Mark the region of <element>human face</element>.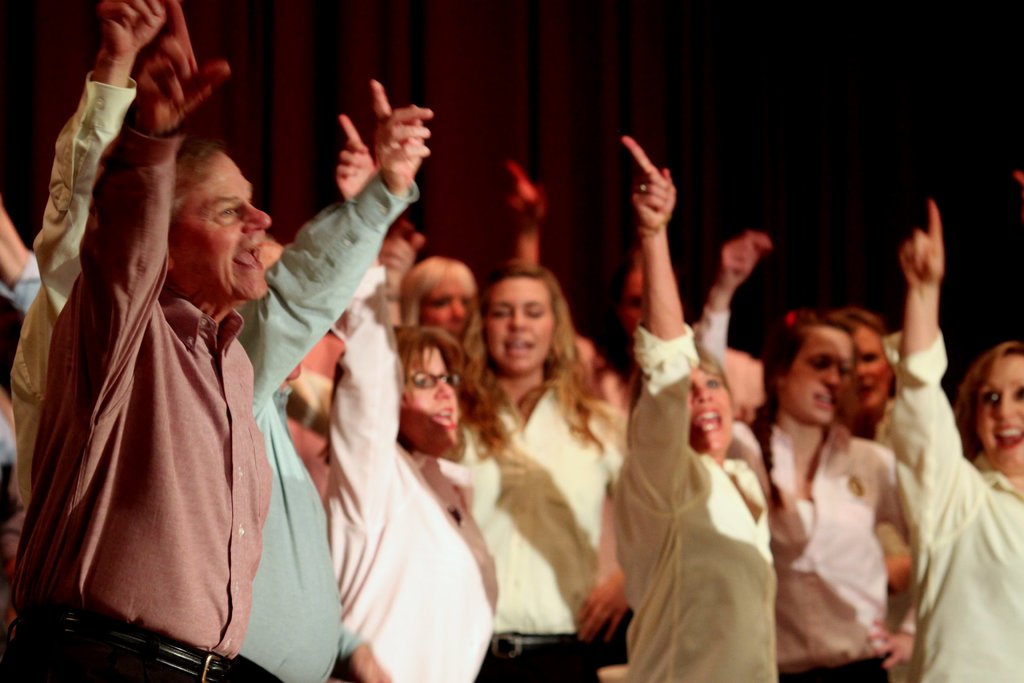
Region: box=[687, 366, 732, 452].
